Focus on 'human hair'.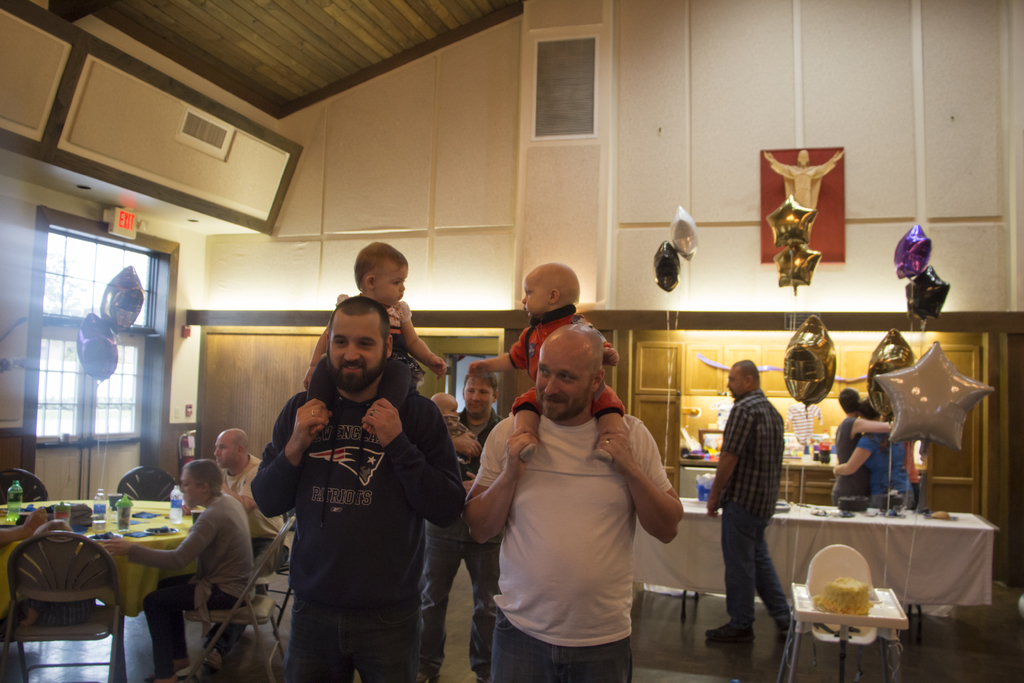
Focused at [left=463, top=363, right=495, bottom=395].
